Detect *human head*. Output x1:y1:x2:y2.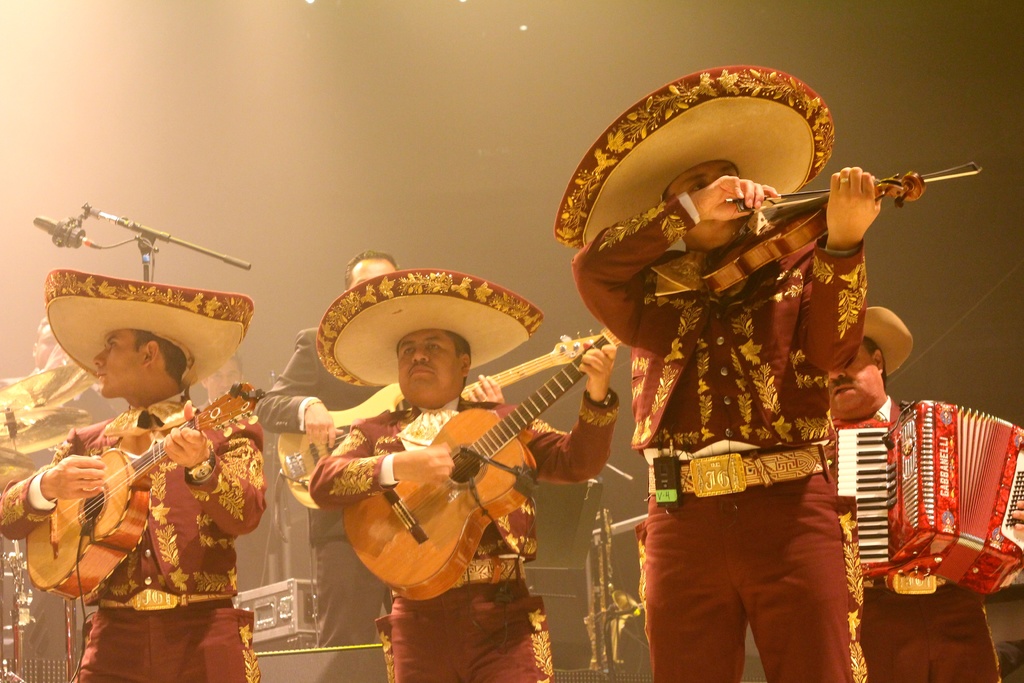
316:266:551:406.
